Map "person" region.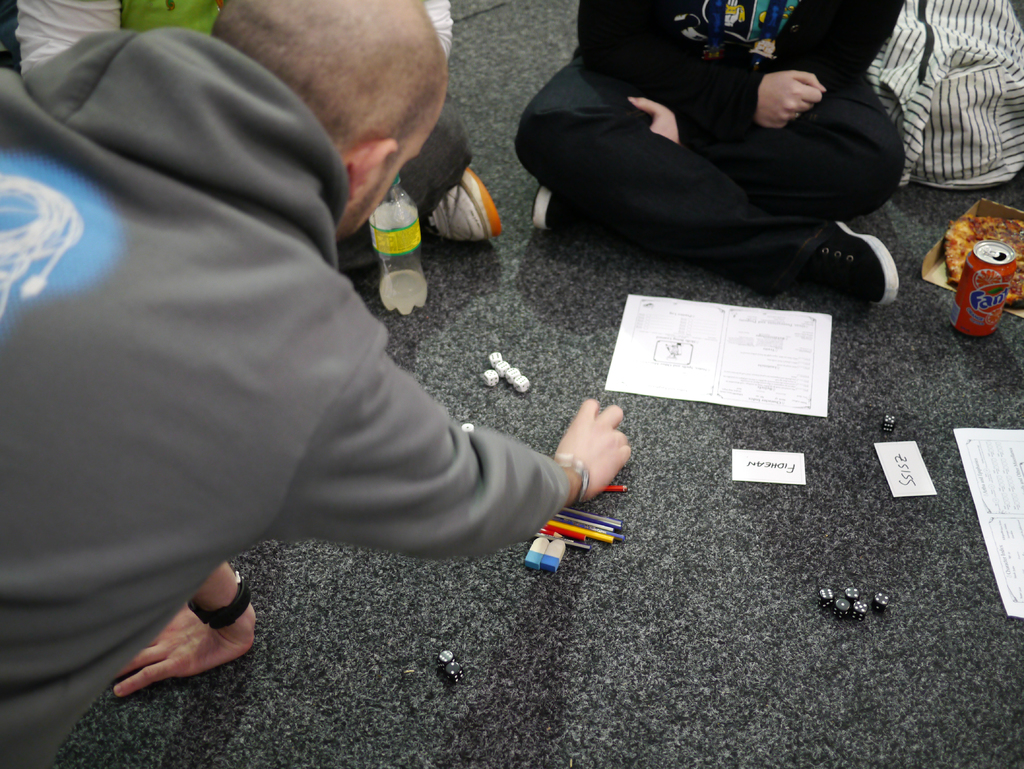
Mapped to bbox=(509, 0, 905, 309).
